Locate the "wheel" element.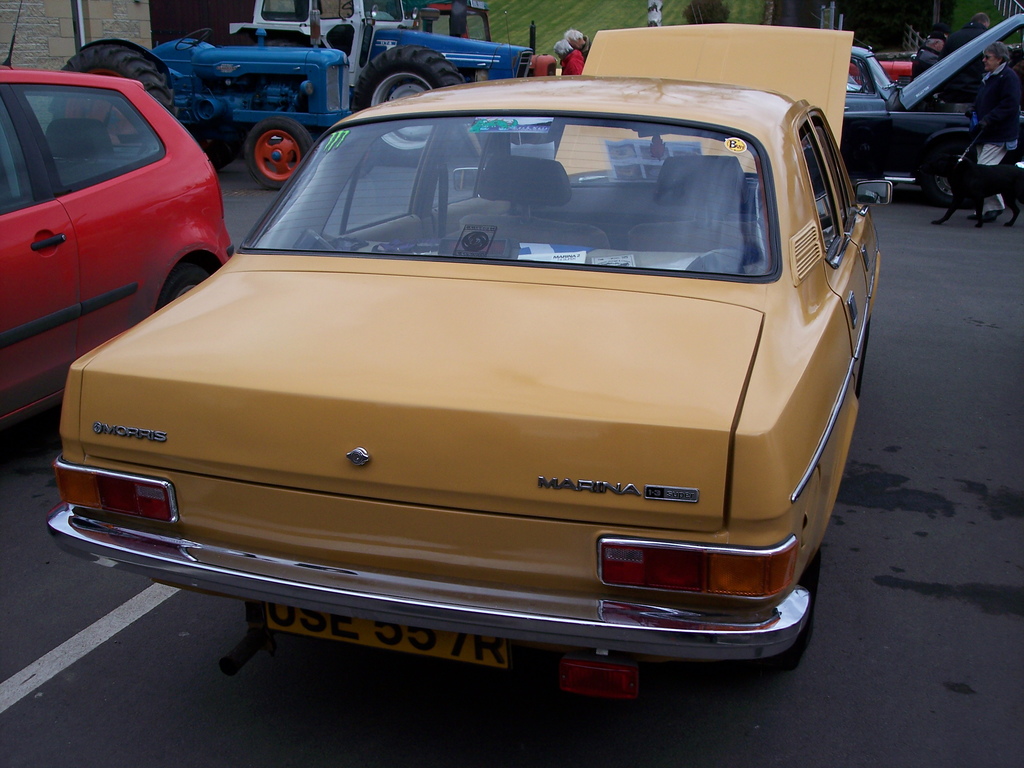
Element bbox: pyautogui.locateOnScreen(175, 28, 209, 48).
